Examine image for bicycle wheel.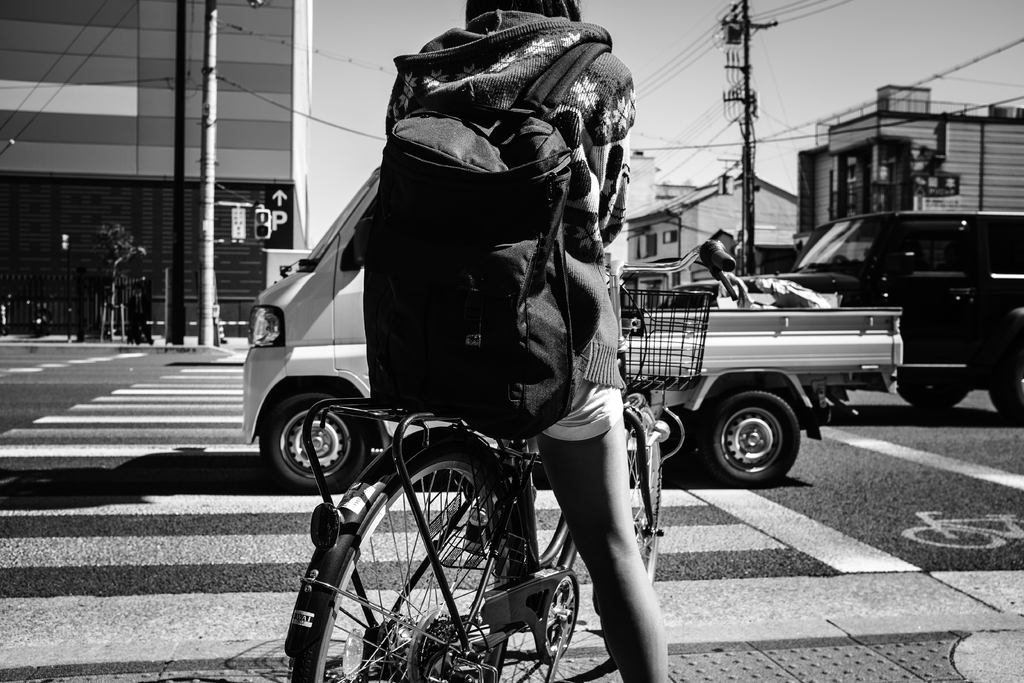
Examination result: box(296, 440, 514, 682).
